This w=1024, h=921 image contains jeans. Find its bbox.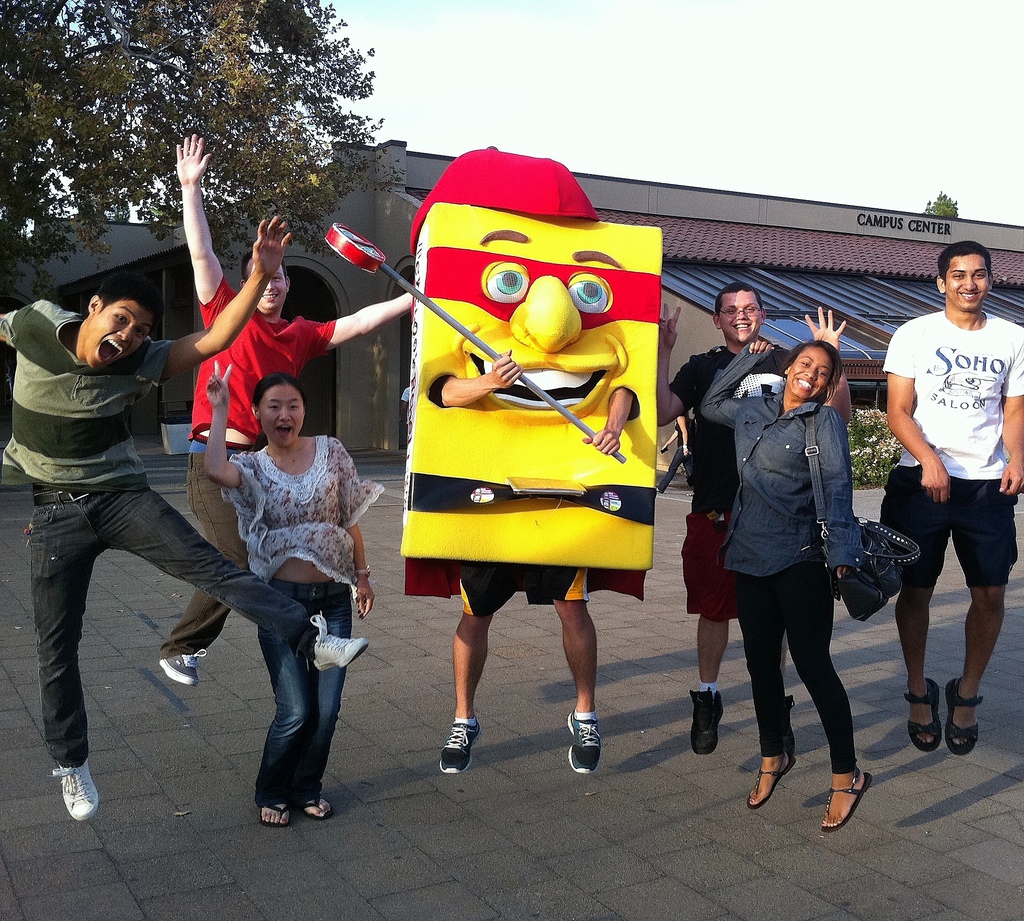
700 340 868 577.
